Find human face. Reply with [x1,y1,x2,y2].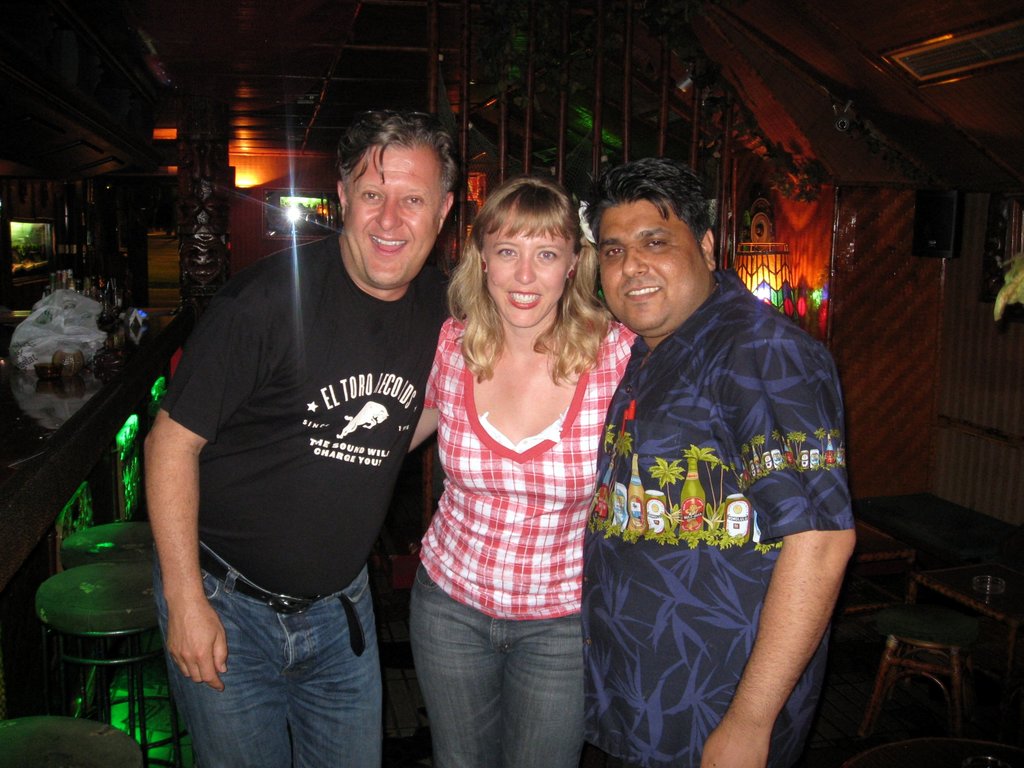
[600,195,708,337].
